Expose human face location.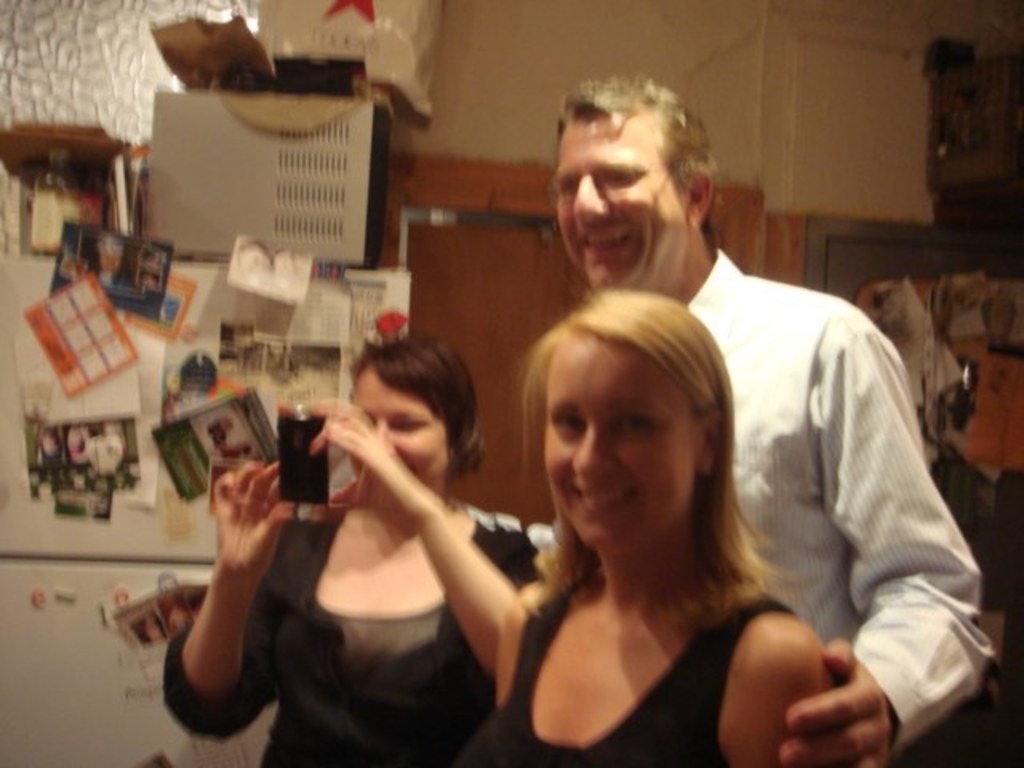
Exposed at <region>547, 110, 680, 291</region>.
